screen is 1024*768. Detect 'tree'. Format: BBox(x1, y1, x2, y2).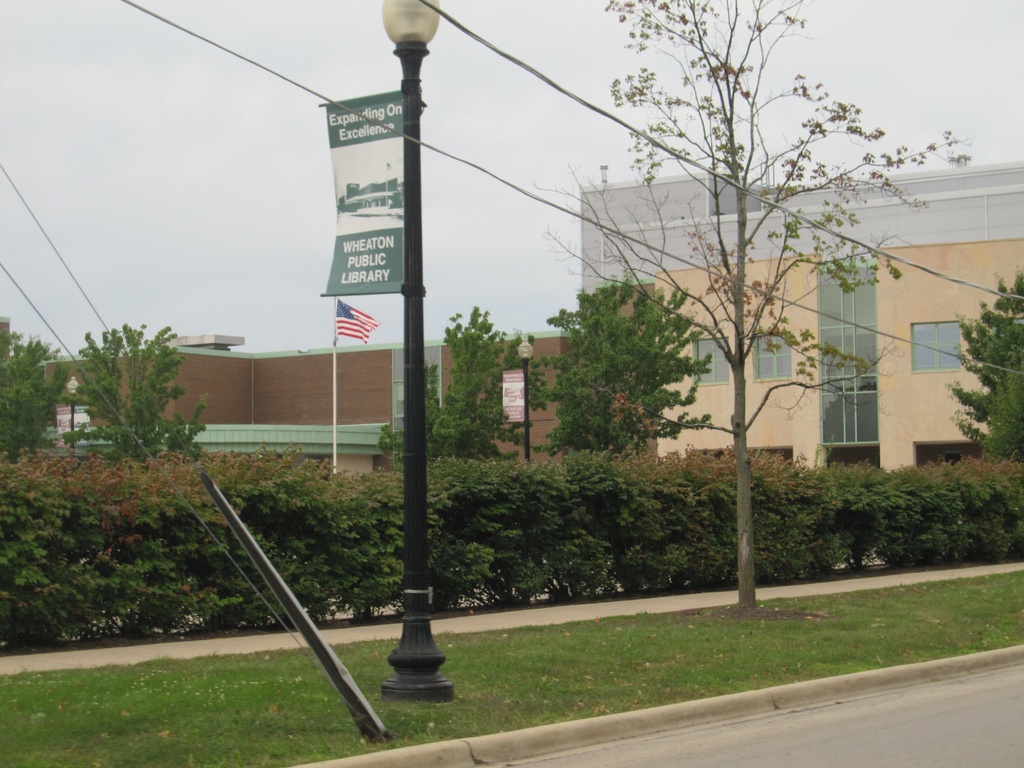
BBox(980, 361, 1023, 464).
